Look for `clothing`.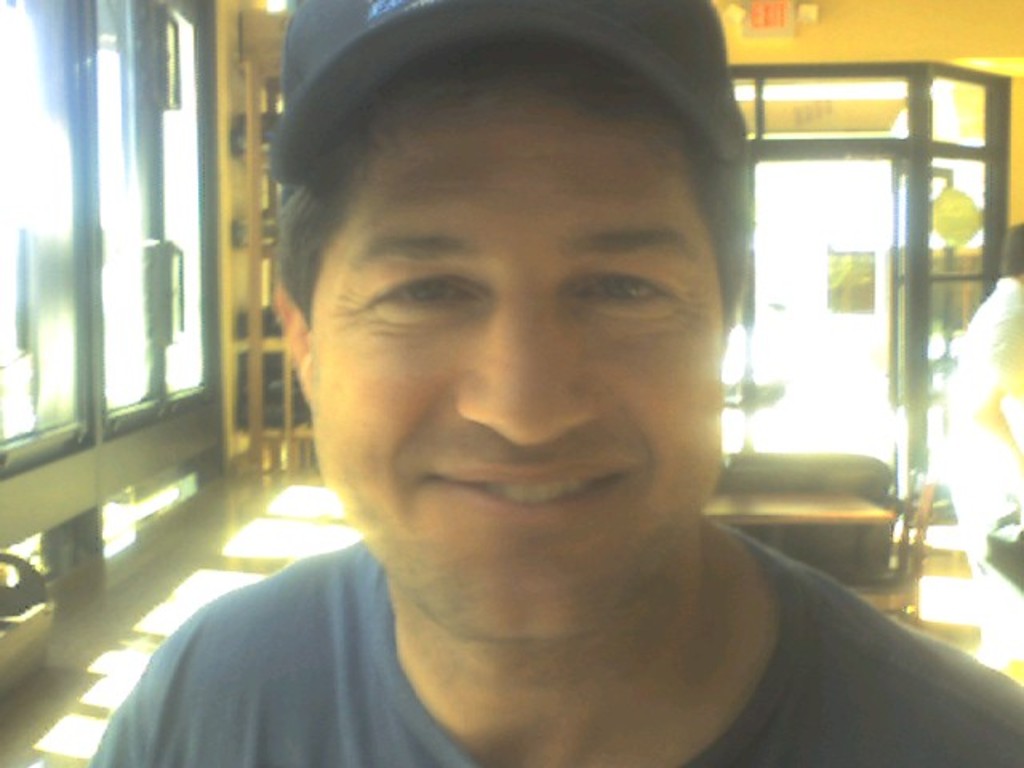
Found: (x1=86, y1=538, x2=1022, y2=766).
